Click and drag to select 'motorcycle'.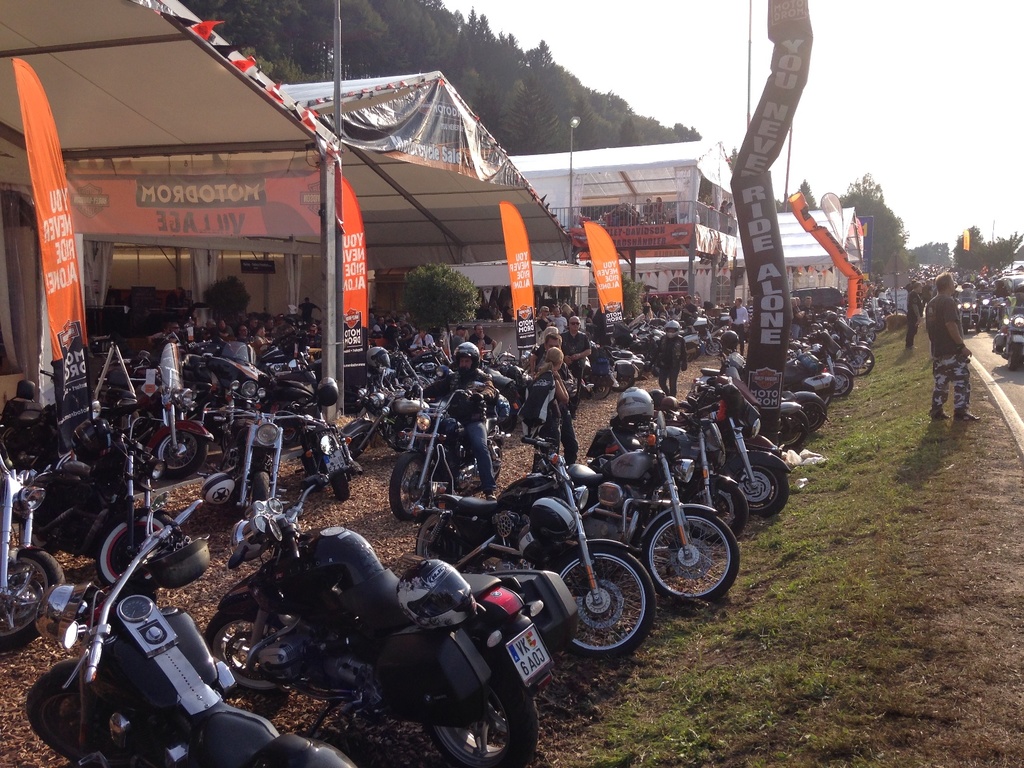
Selection: {"x1": 395, "y1": 376, "x2": 511, "y2": 523}.
